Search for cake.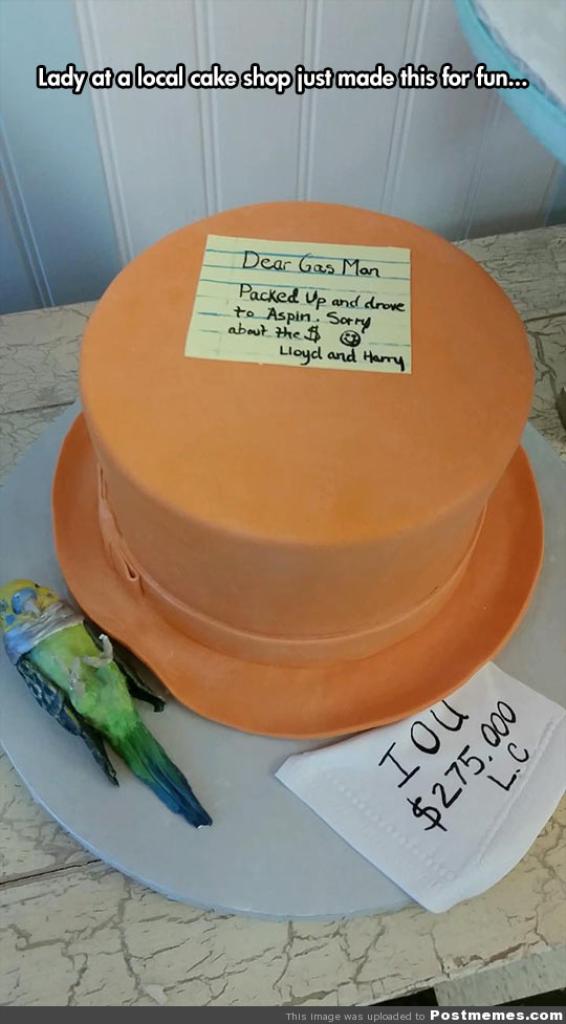
Found at <bbox>48, 199, 549, 742</bbox>.
